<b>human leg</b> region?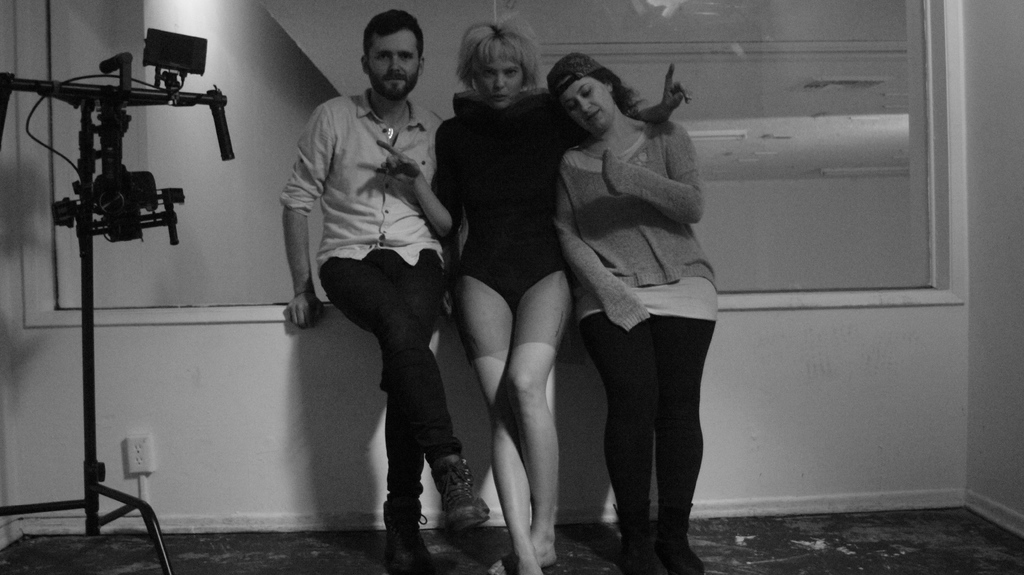
{"left": 579, "top": 289, "right": 668, "bottom": 574}
